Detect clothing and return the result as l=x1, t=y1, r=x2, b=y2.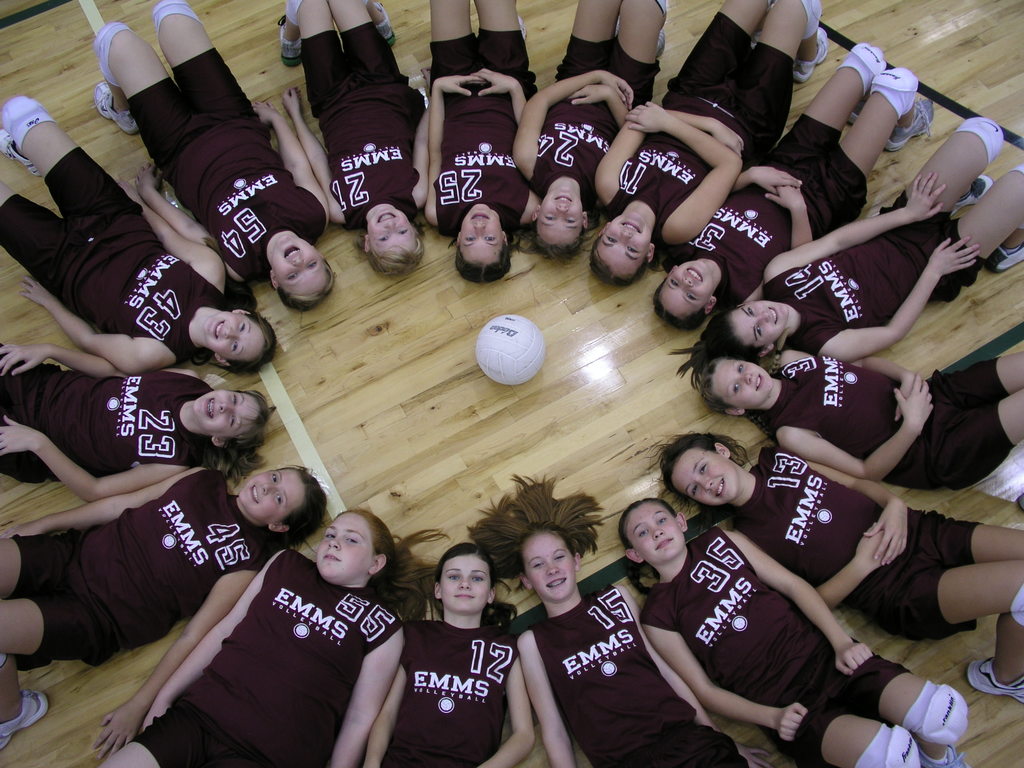
l=630, t=531, r=908, b=767.
